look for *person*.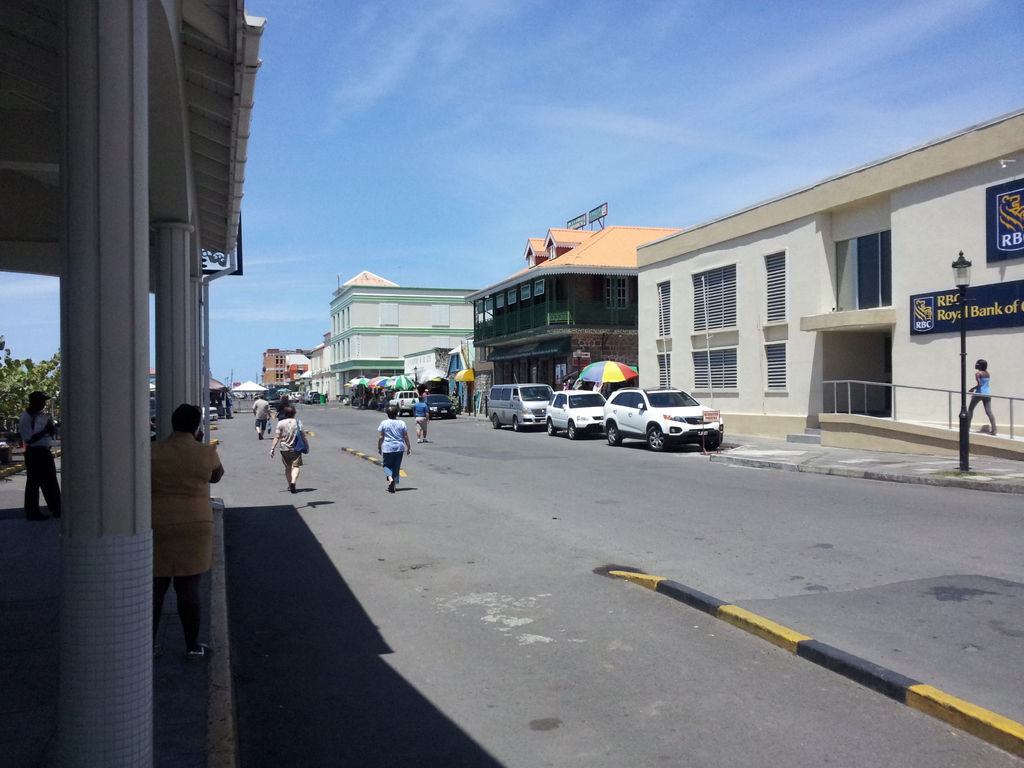
Found: 966, 356, 999, 435.
